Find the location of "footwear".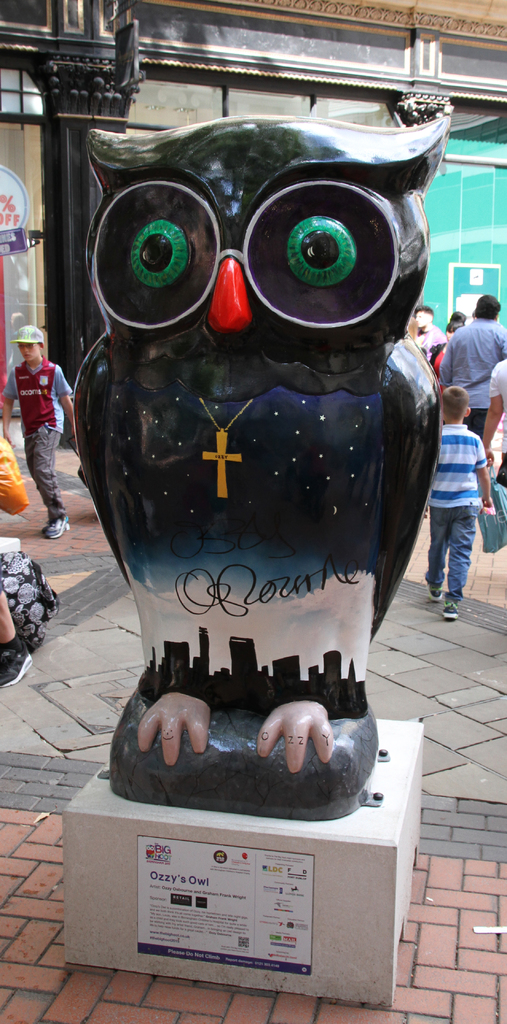
Location: detection(444, 602, 458, 619).
